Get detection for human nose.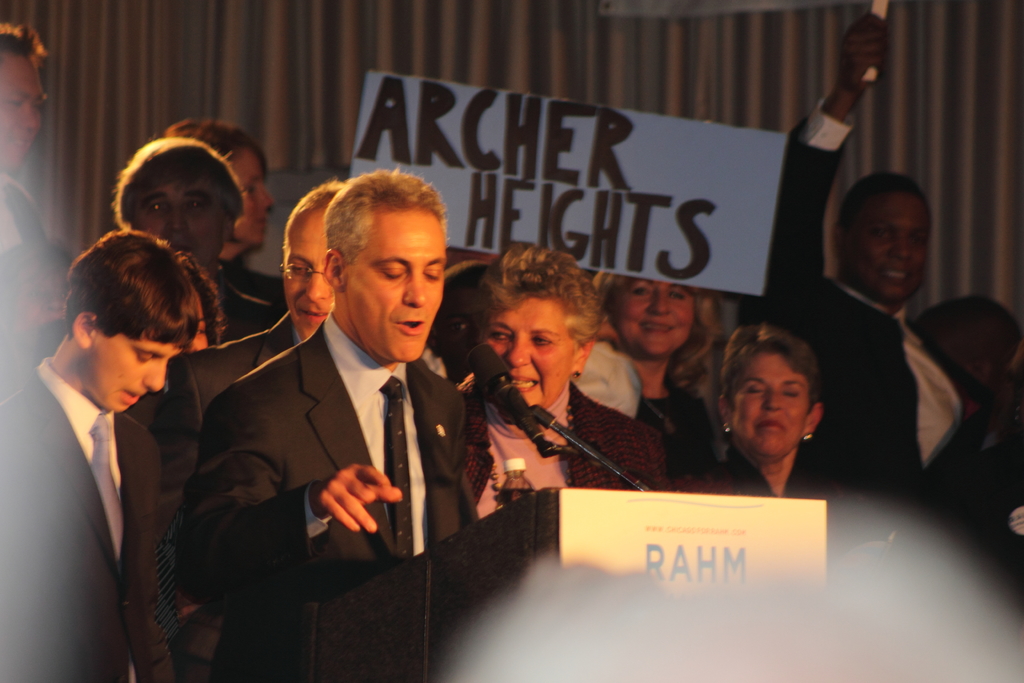
Detection: <region>45, 284, 63, 312</region>.
